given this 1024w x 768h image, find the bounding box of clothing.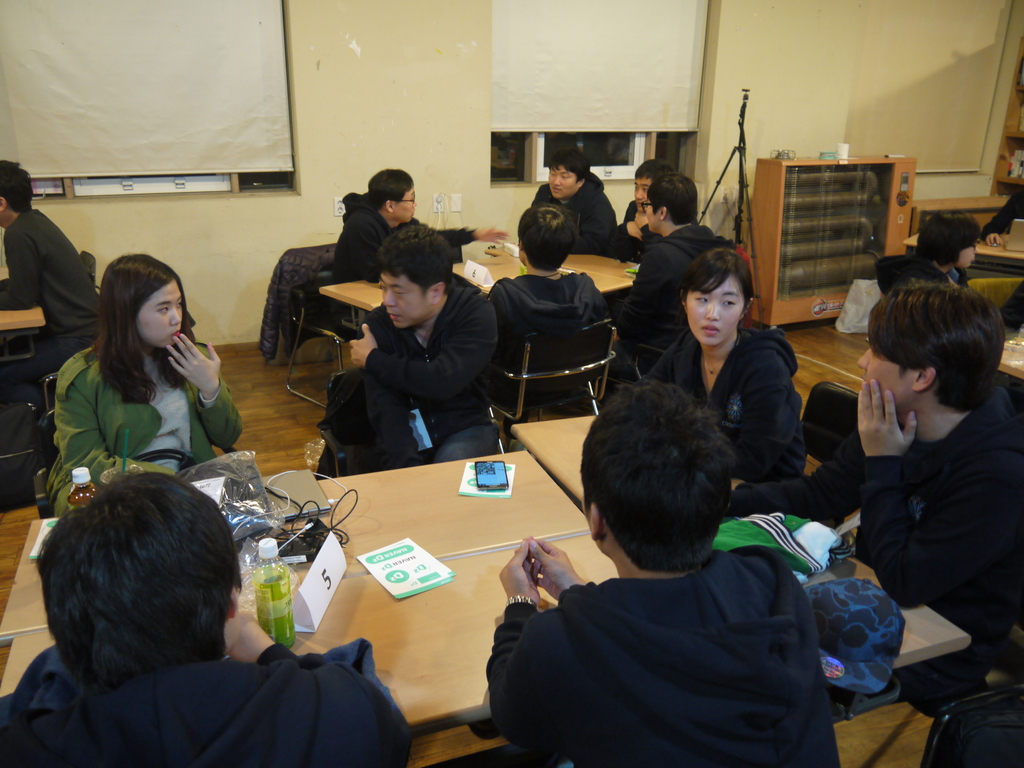
left=49, top=342, right=241, bottom=520.
